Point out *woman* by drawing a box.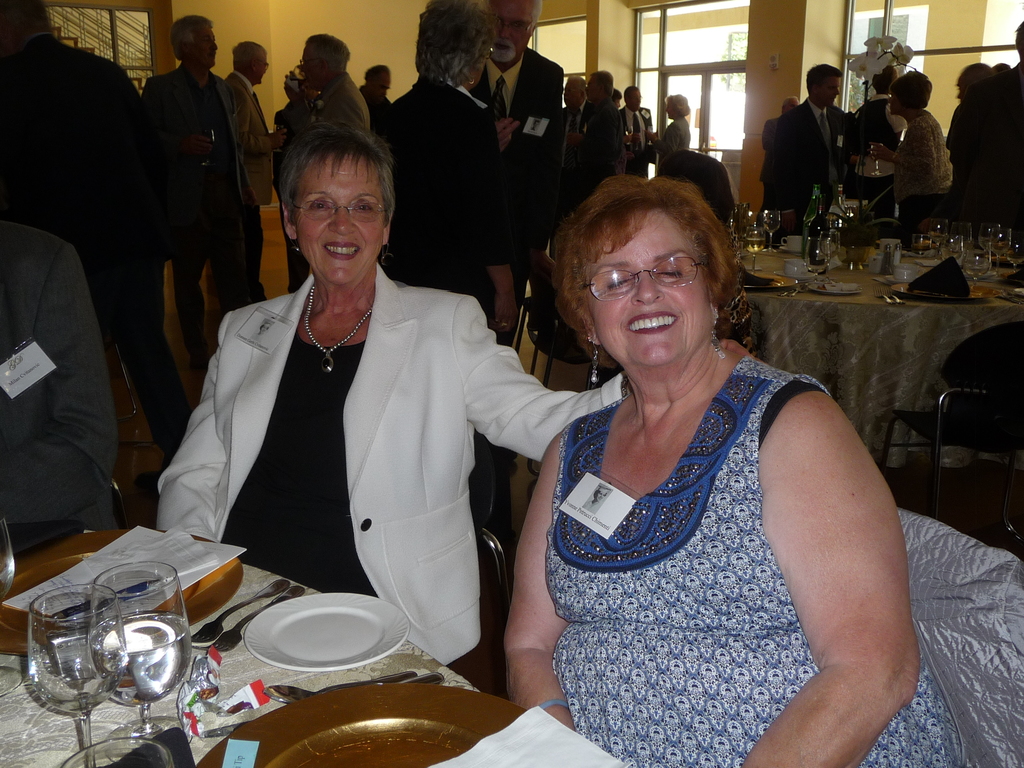
x1=583 y1=483 x2=612 y2=515.
